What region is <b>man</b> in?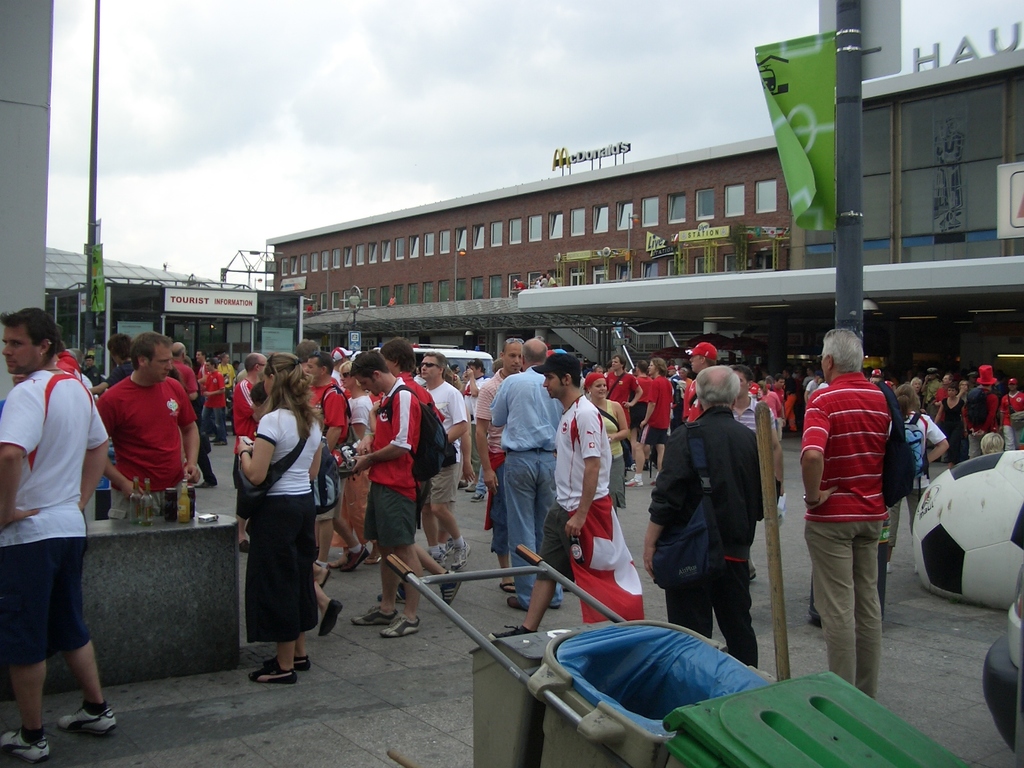
764, 375, 786, 439.
